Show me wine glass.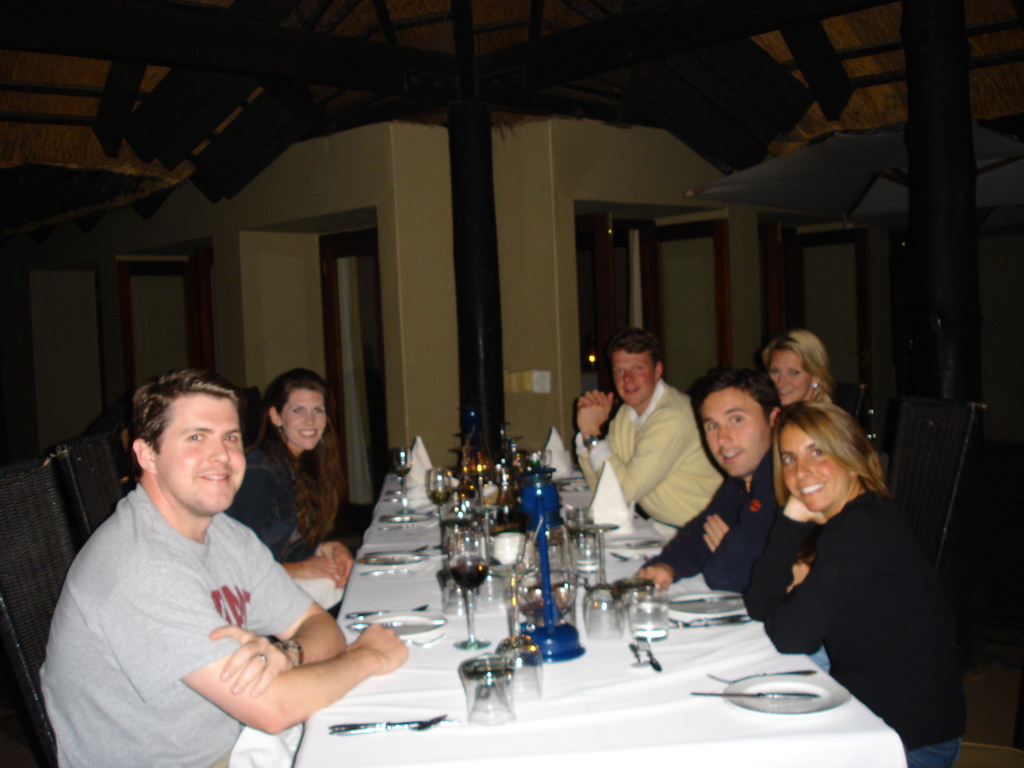
wine glass is here: [447, 535, 491, 655].
